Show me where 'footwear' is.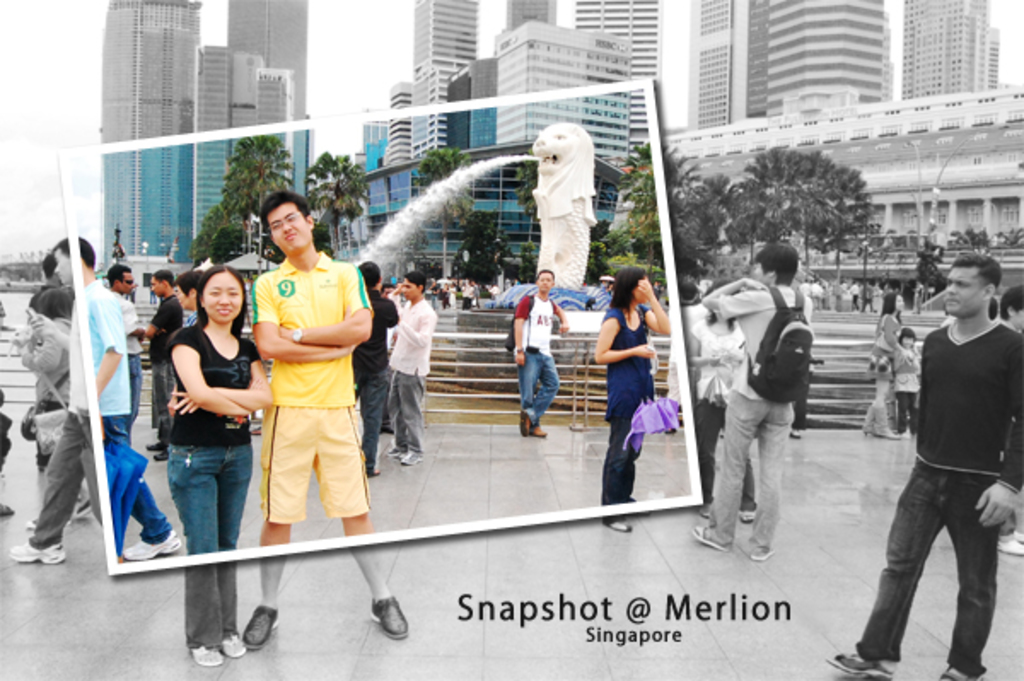
'footwear' is at [143, 440, 160, 451].
